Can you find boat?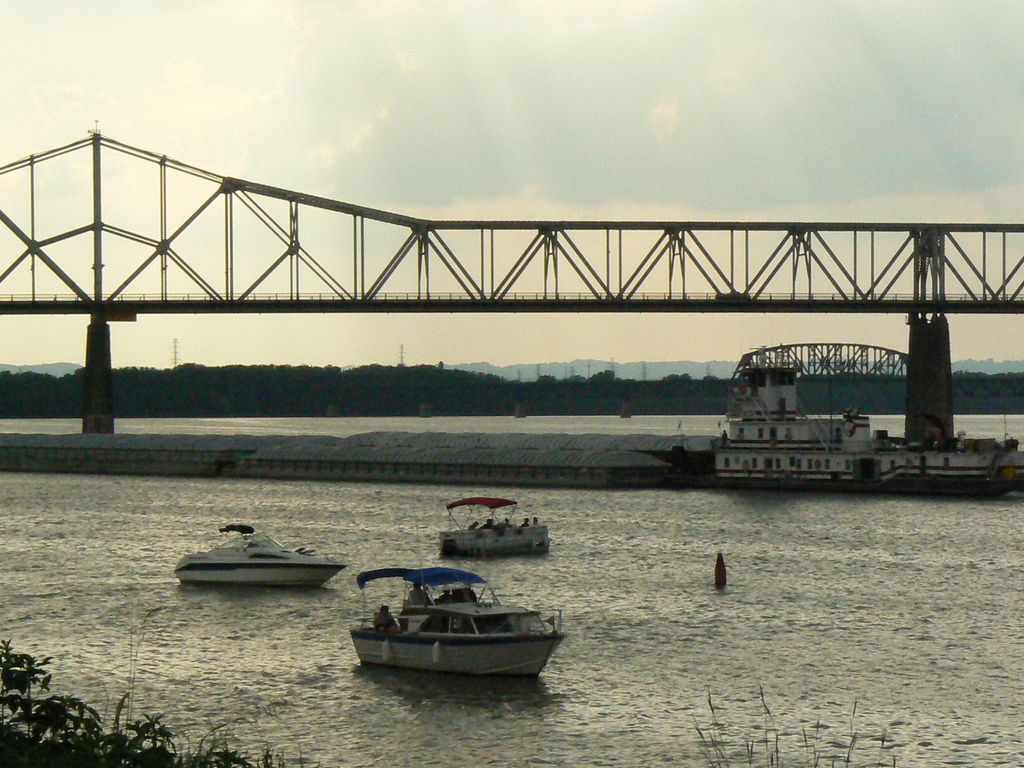
Yes, bounding box: [left=344, top=573, right=579, bottom=680].
